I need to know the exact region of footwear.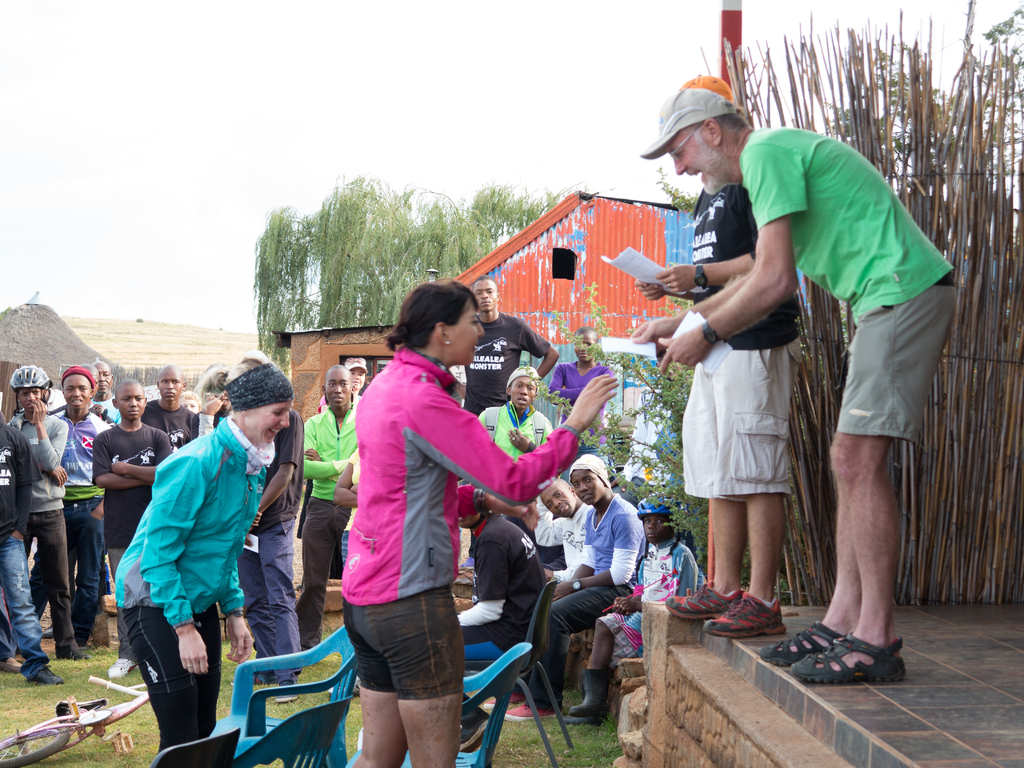
Region: x1=456 y1=717 x2=493 y2=755.
